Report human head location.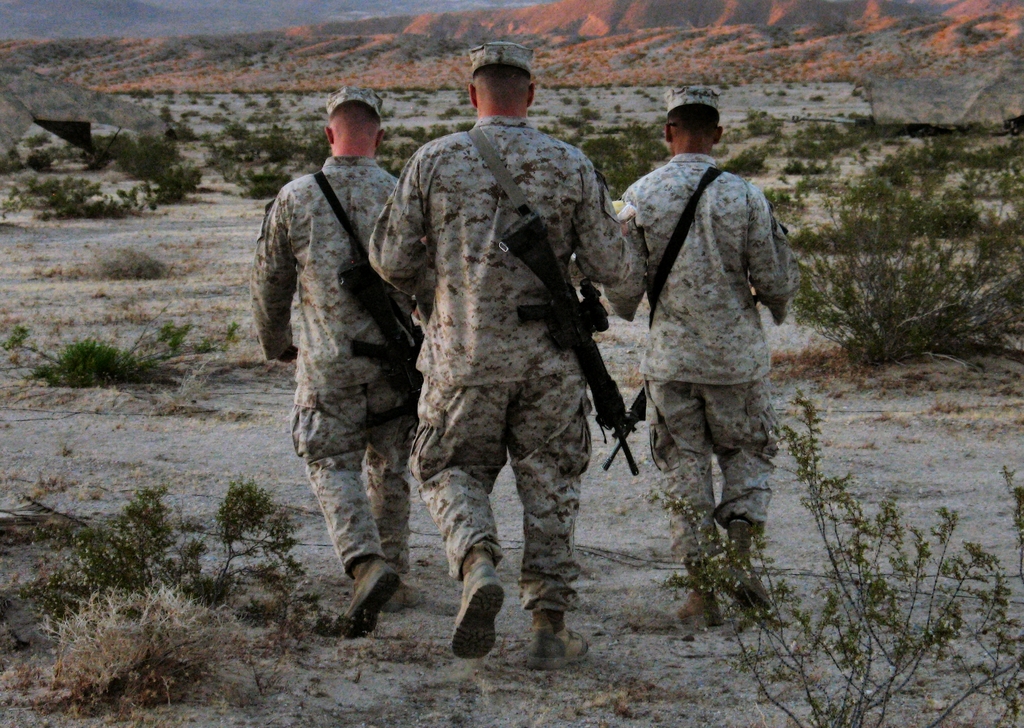
Report: (323,83,386,155).
